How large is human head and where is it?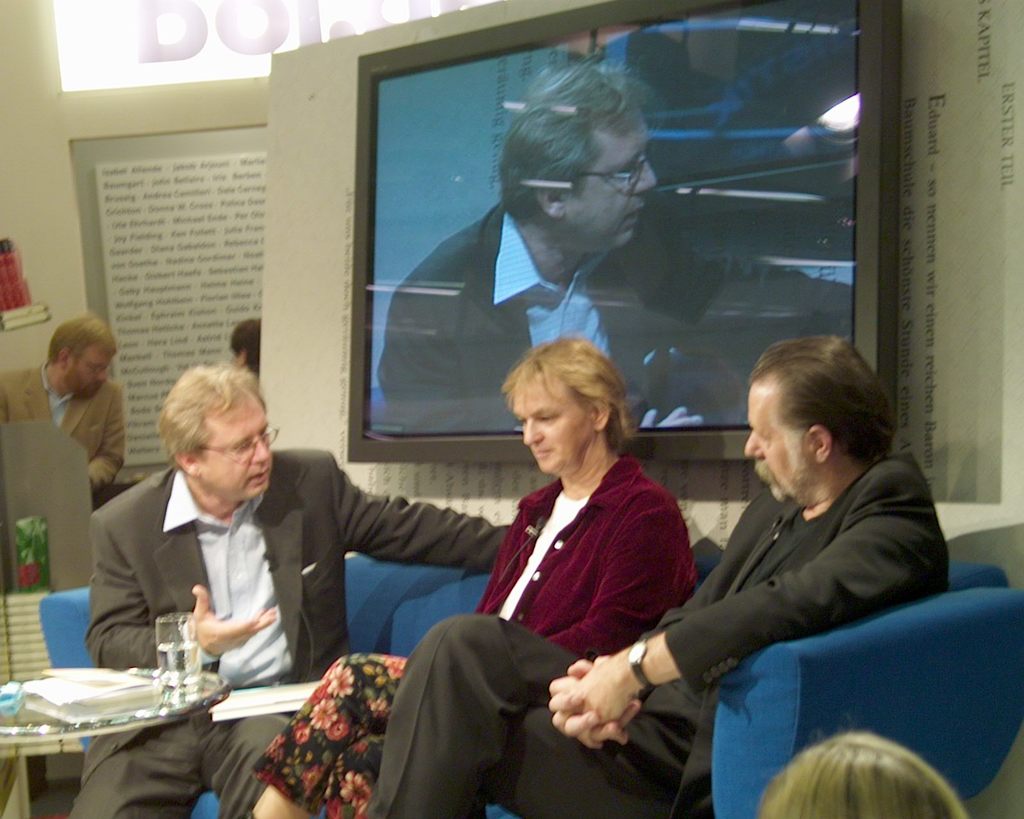
Bounding box: (45, 314, 120, 406).
